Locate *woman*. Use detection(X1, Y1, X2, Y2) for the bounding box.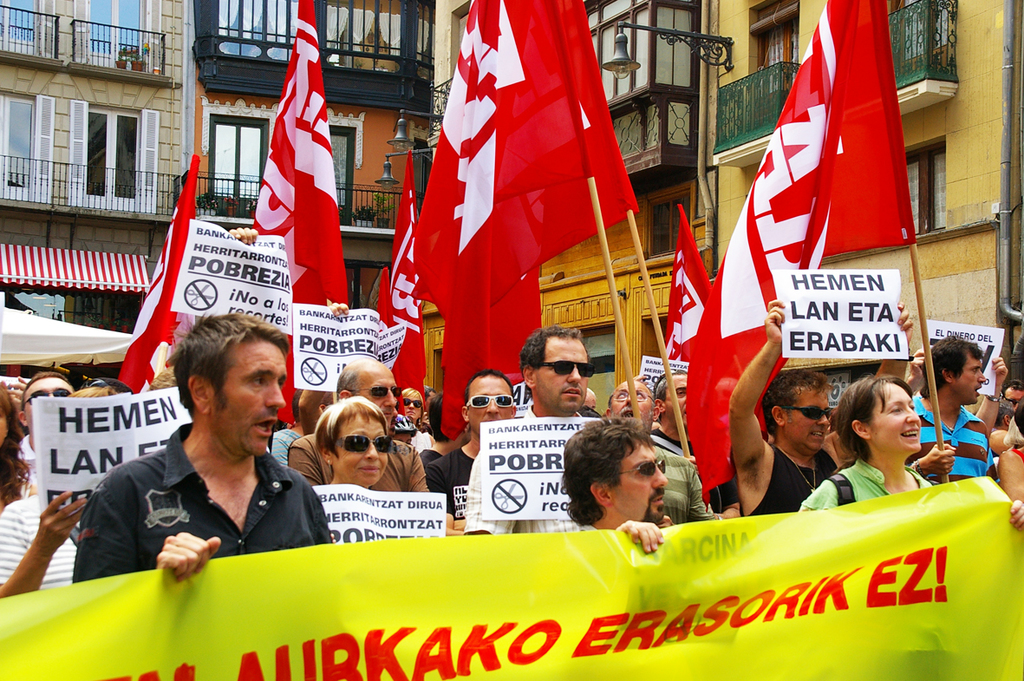
detection(828, 375, 956, 514).
